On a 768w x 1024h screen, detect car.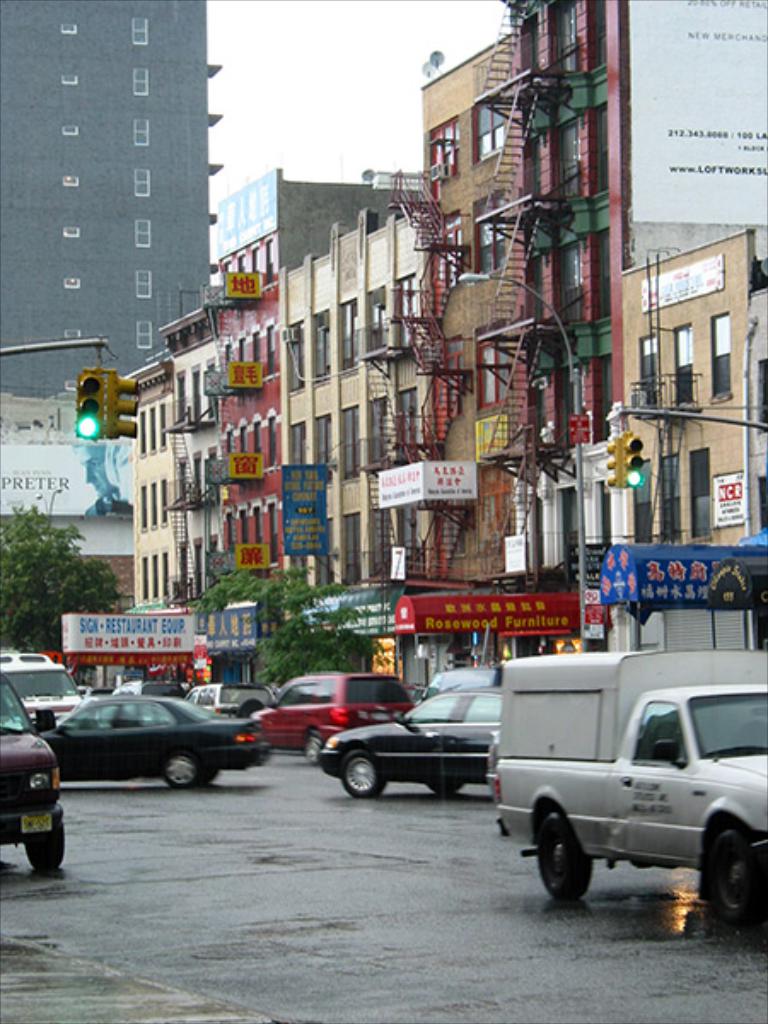
crop(316, 683, 492, 806).
